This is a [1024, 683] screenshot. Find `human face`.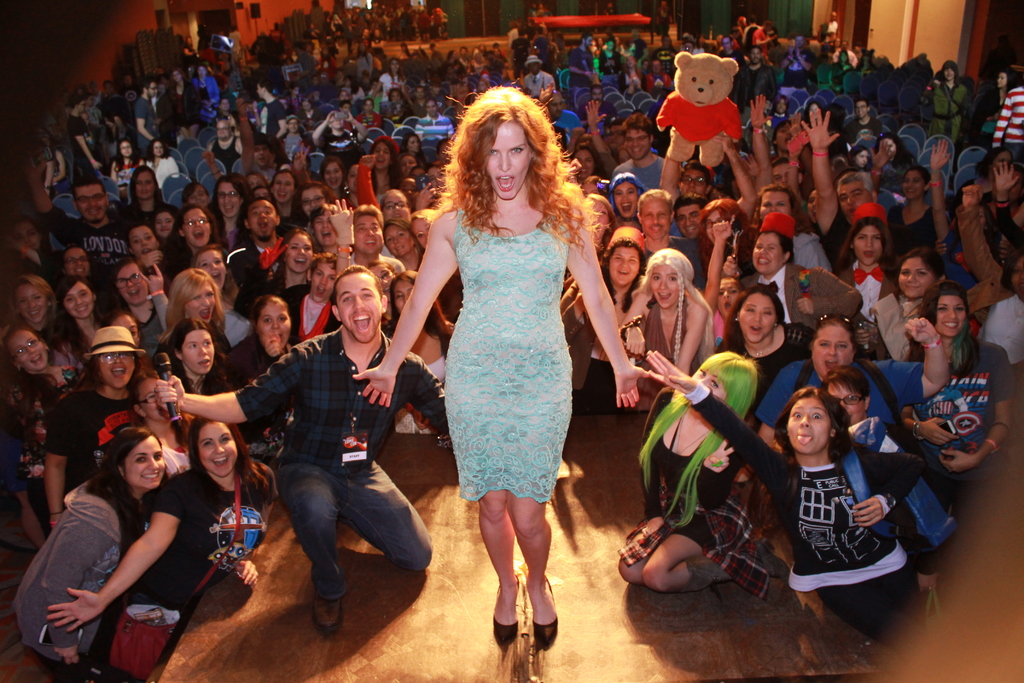
Bounding box: box=[116, 263, 150, 304].
